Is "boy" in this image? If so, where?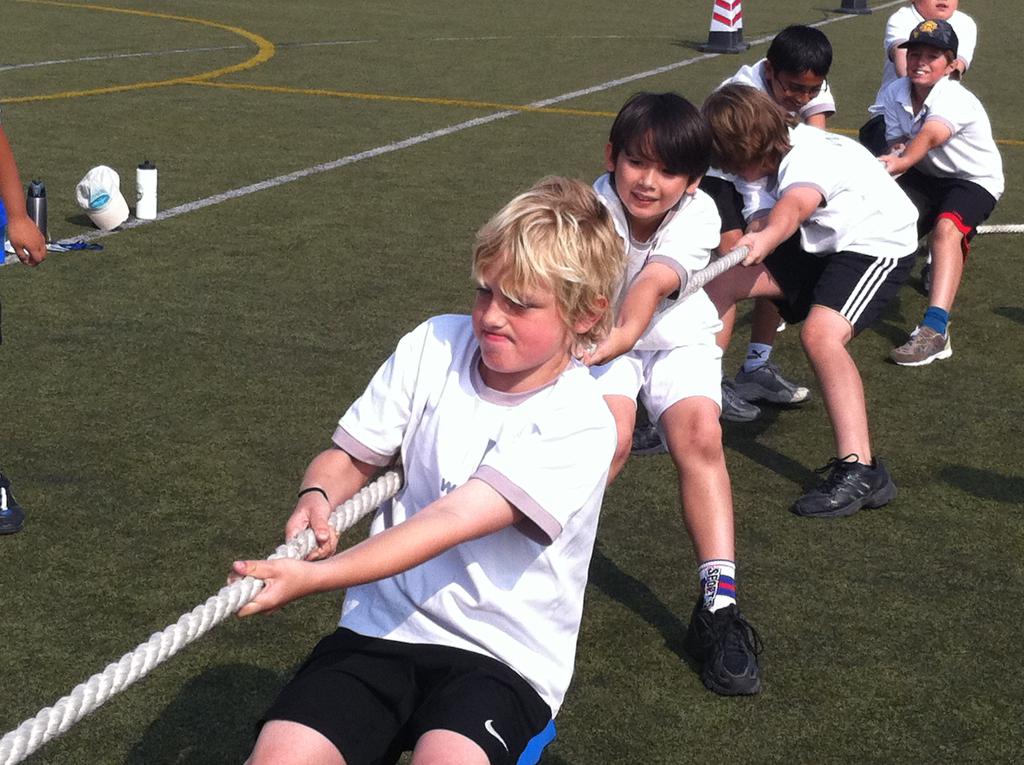
Yes, at [x1=701, y1=83, x2=921, y2=519].
